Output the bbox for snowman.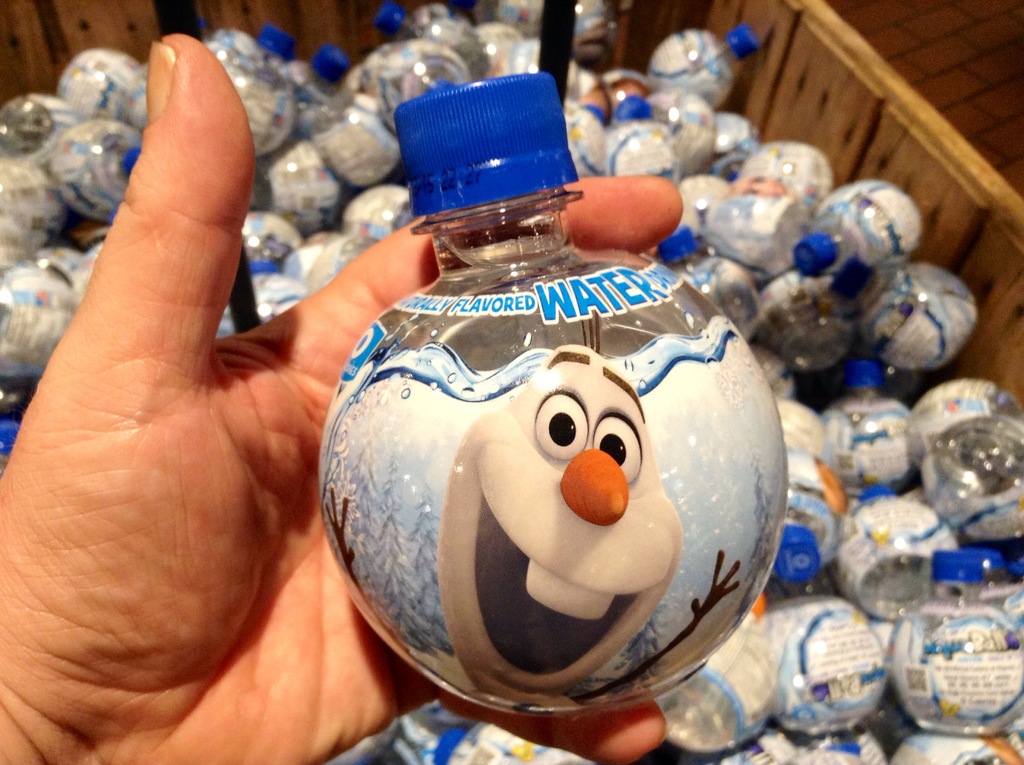
pyautogui.locateOnScreen(323, 311, 738, 709).
